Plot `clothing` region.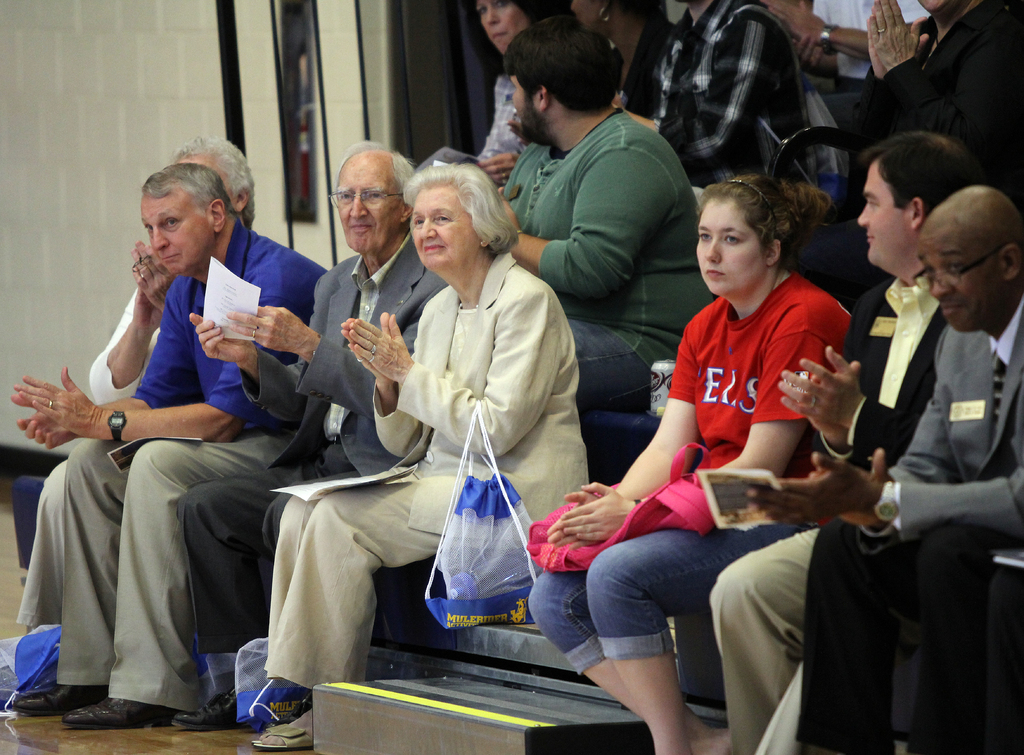
Plotted at 710:270:949:754.
